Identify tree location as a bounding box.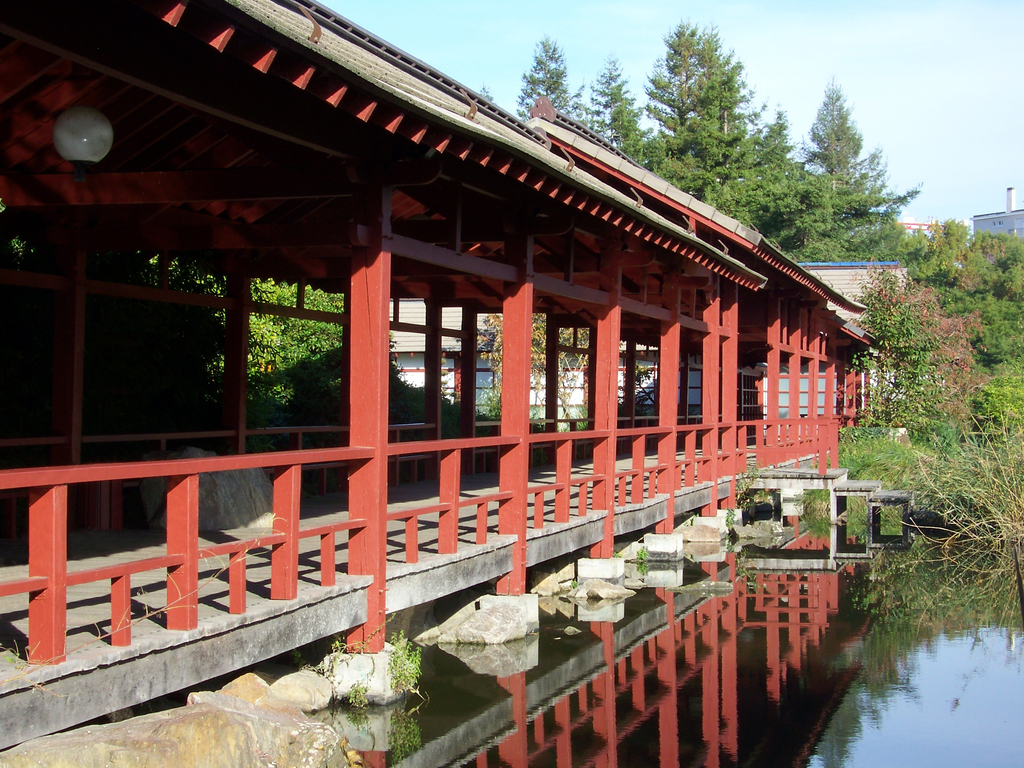
579, 70, 652, 163.
